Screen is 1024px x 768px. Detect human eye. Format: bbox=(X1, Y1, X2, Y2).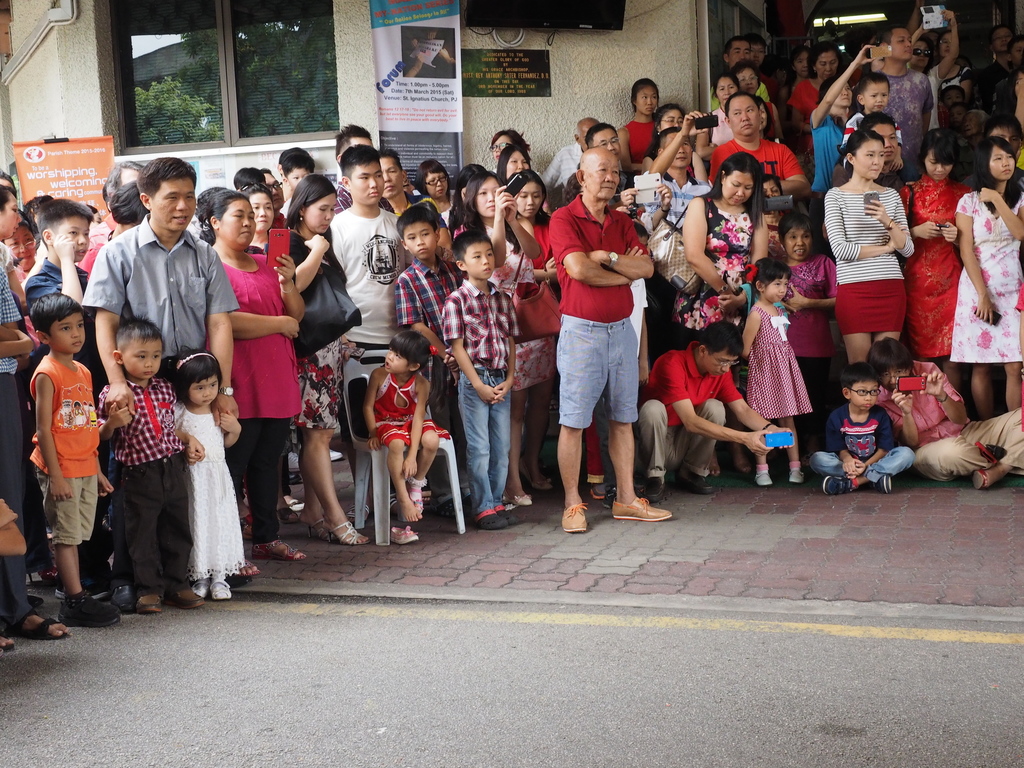
bbox=(330, 205, 337, 212).
